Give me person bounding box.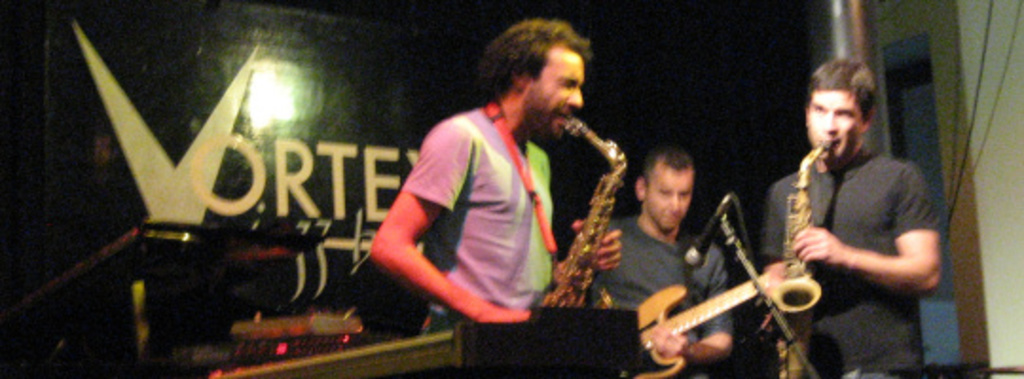
rect(347, 0, 597, 332).
